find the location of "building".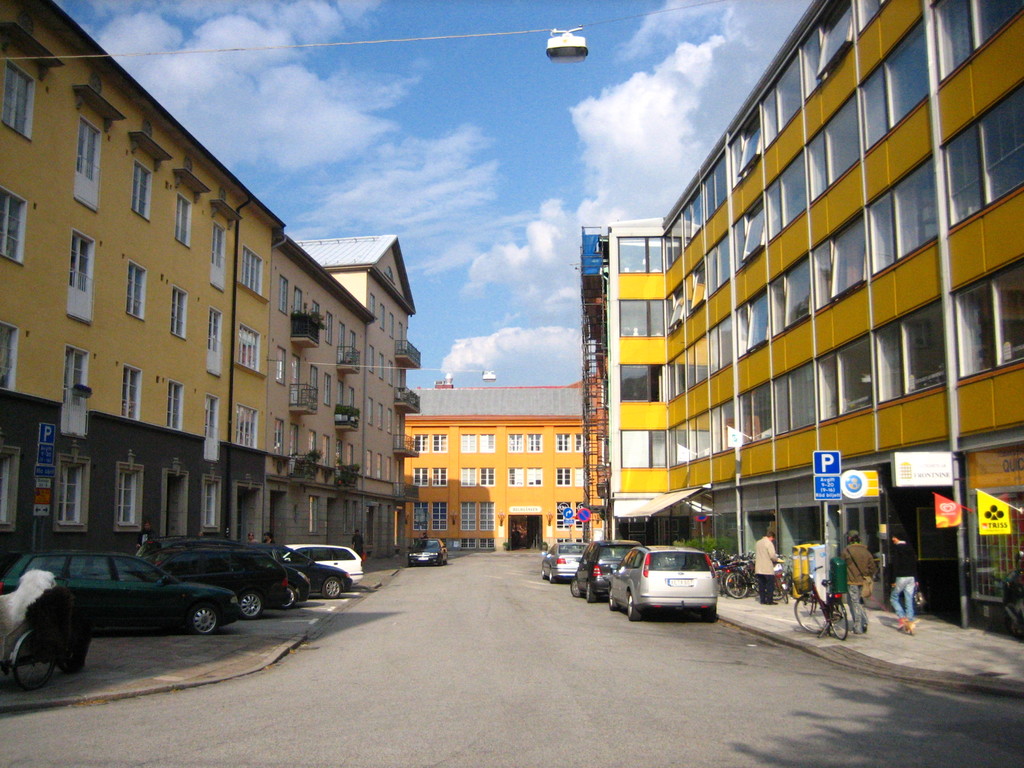
Location: region(273, 233, 422, 561).
